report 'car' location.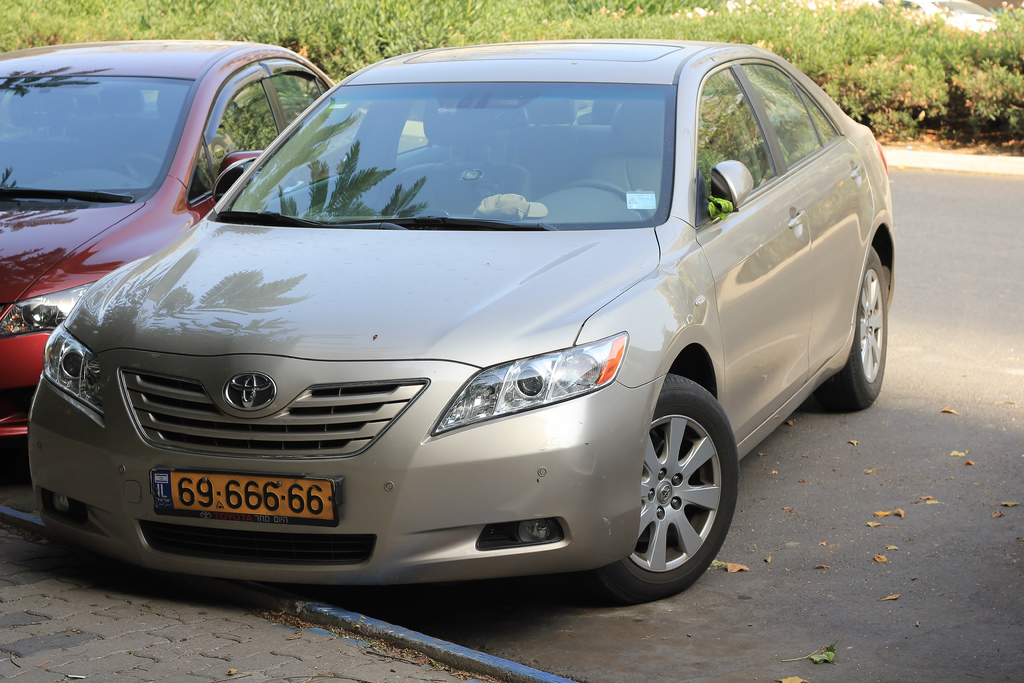
Report: locate(0, 37, 365, 437).
